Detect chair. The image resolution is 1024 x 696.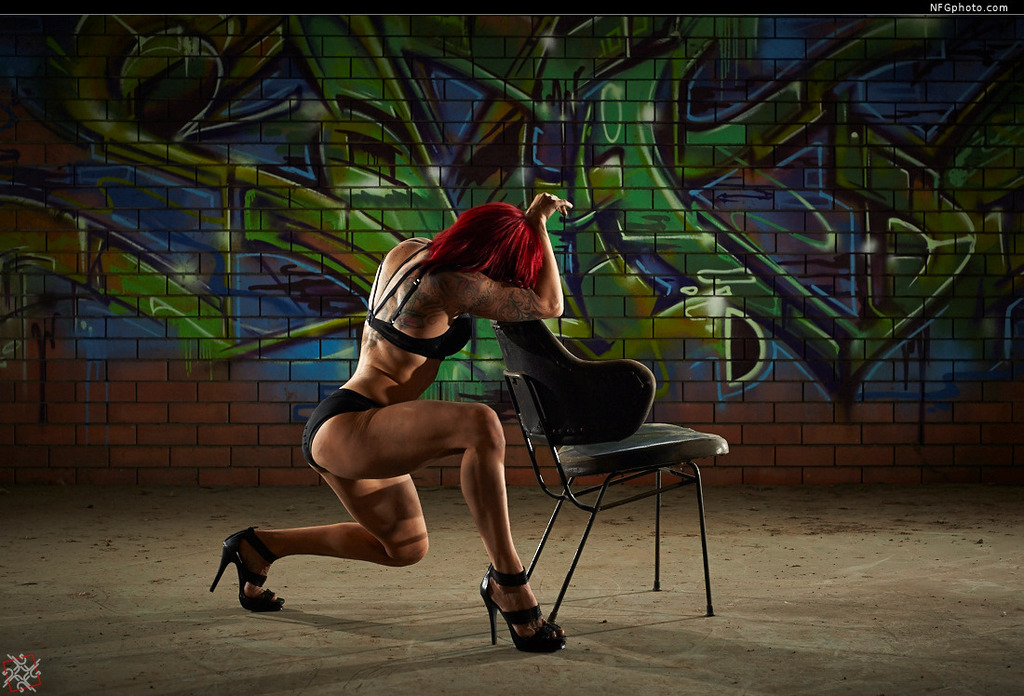
crop(495, 318, 729, 634).
